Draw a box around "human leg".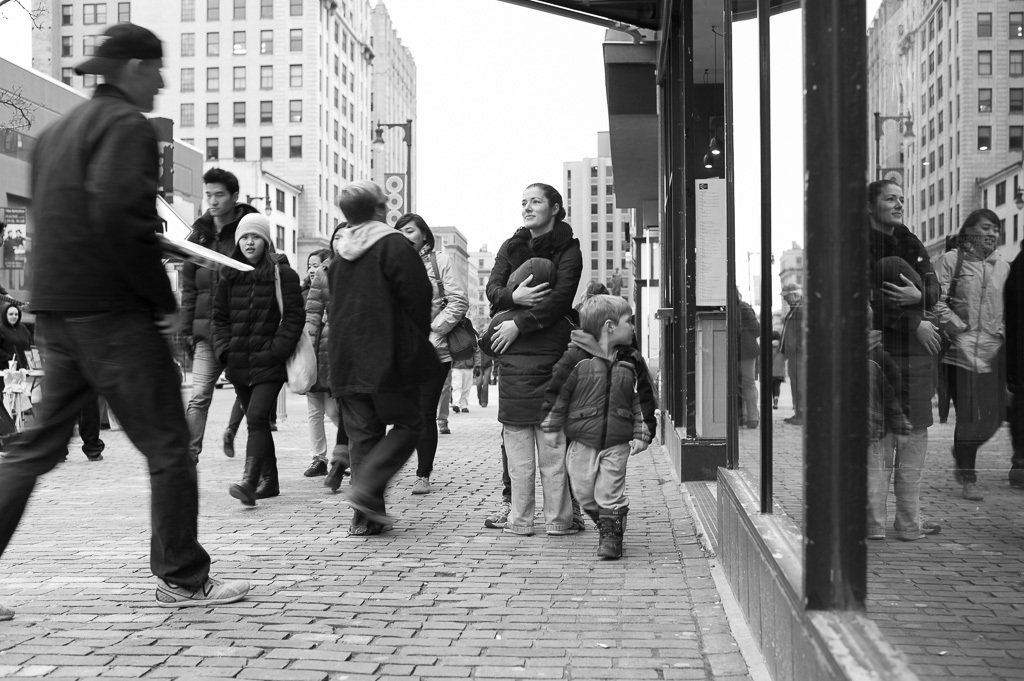
x1=333, y1=387, x2=419, y2=543.
